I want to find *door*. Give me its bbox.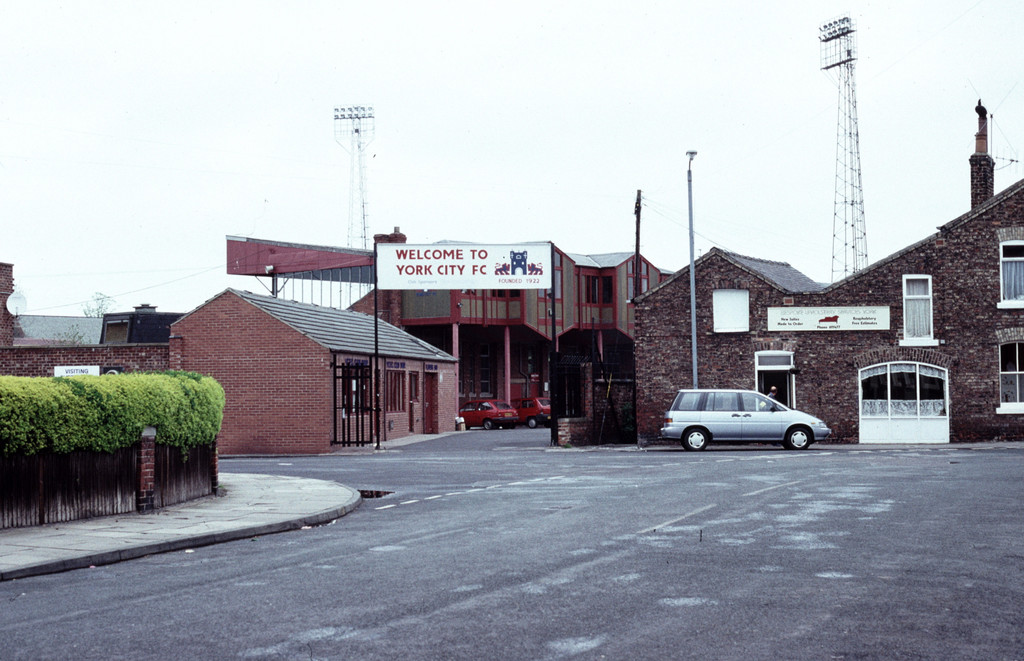
[x1=426, y1=371, x2=436, y2=433].
